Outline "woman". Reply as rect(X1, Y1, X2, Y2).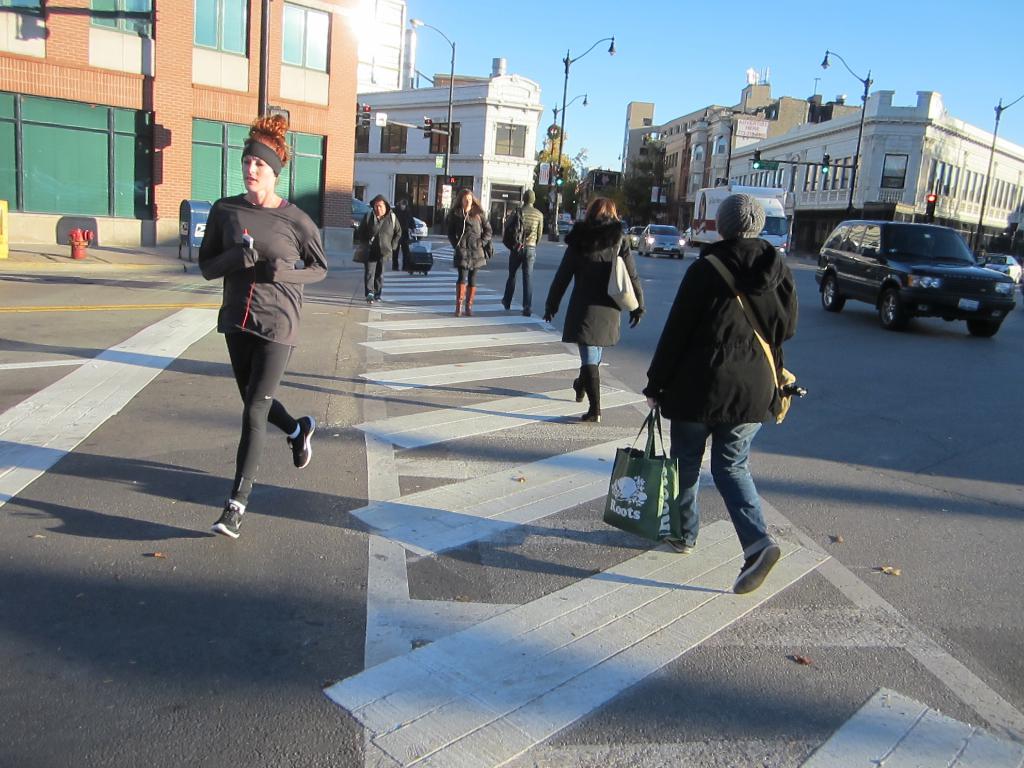
rect(542, 196, 643, 425).
